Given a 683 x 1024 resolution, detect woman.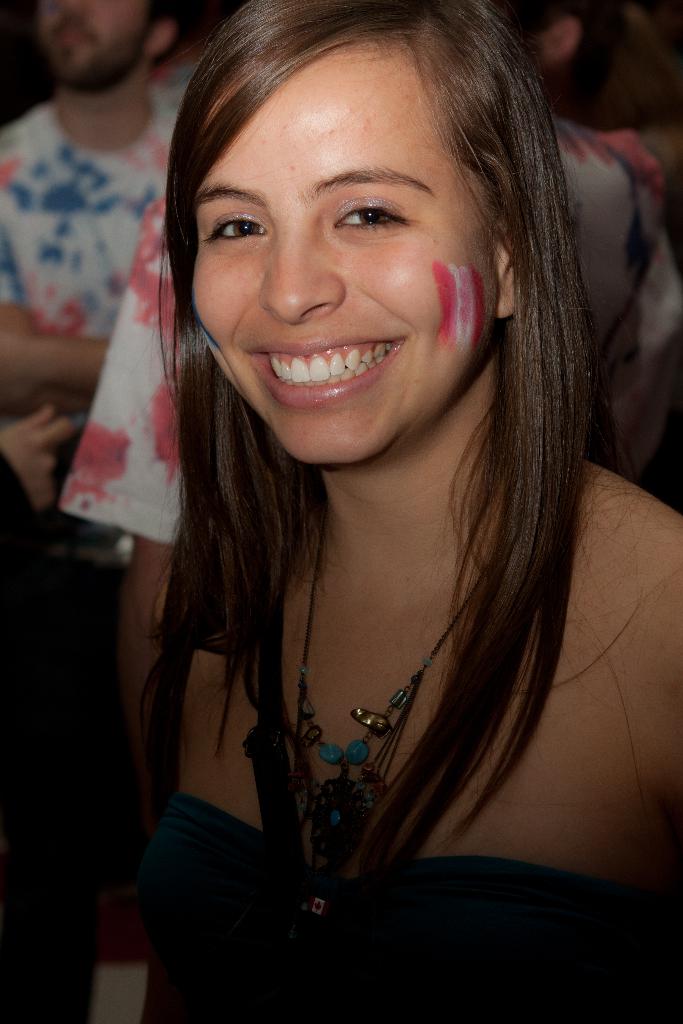
87, 26, 658, 982.
